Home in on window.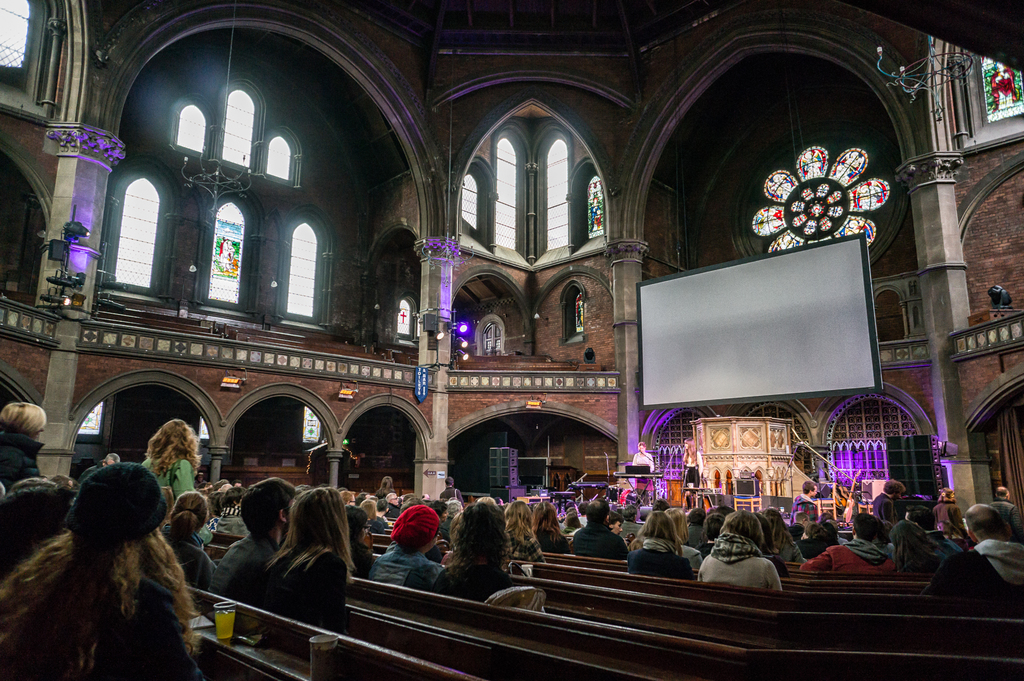
Homed in at bbox=[977, 50, 1023, 134].
